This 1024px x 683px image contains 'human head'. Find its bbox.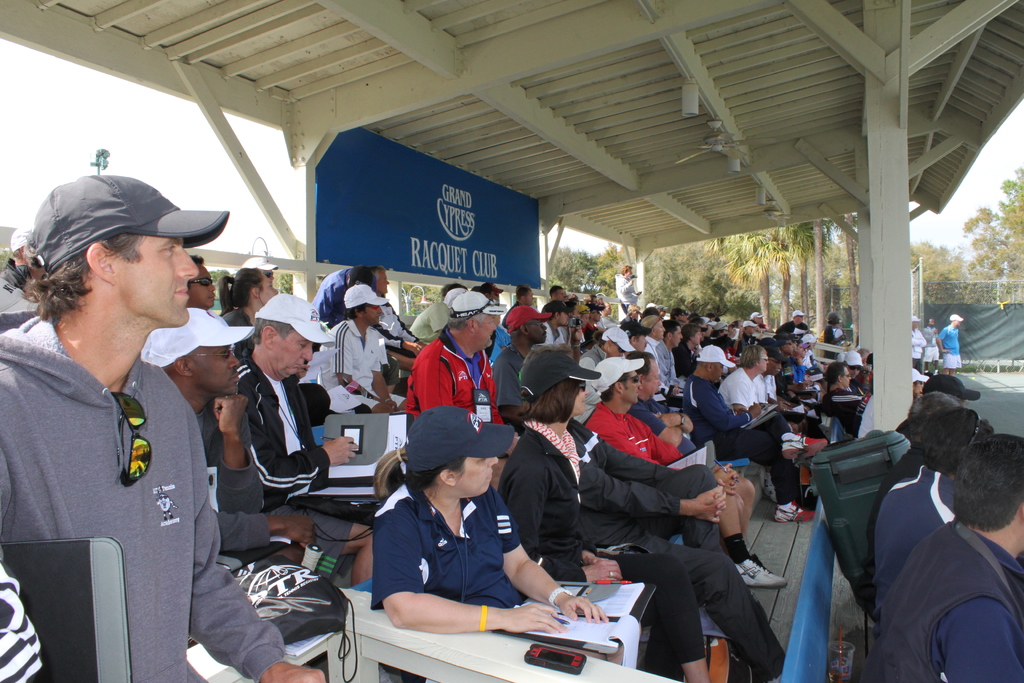
844,348,863,378.
